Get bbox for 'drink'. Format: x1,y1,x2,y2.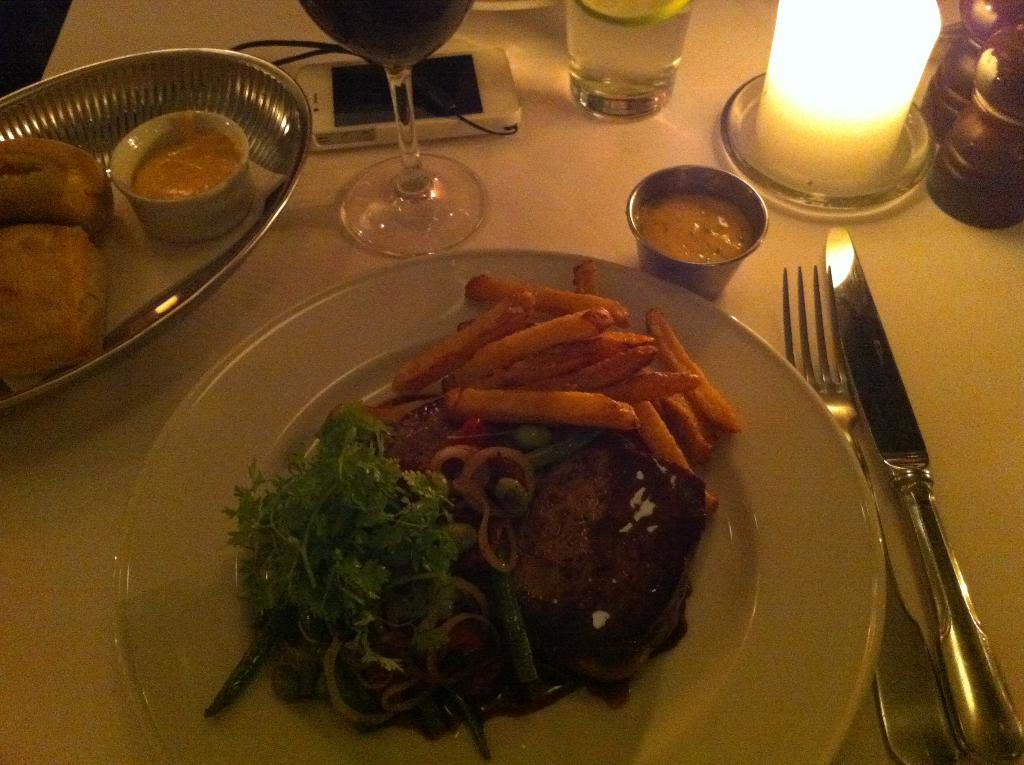
556,0,703,122.
